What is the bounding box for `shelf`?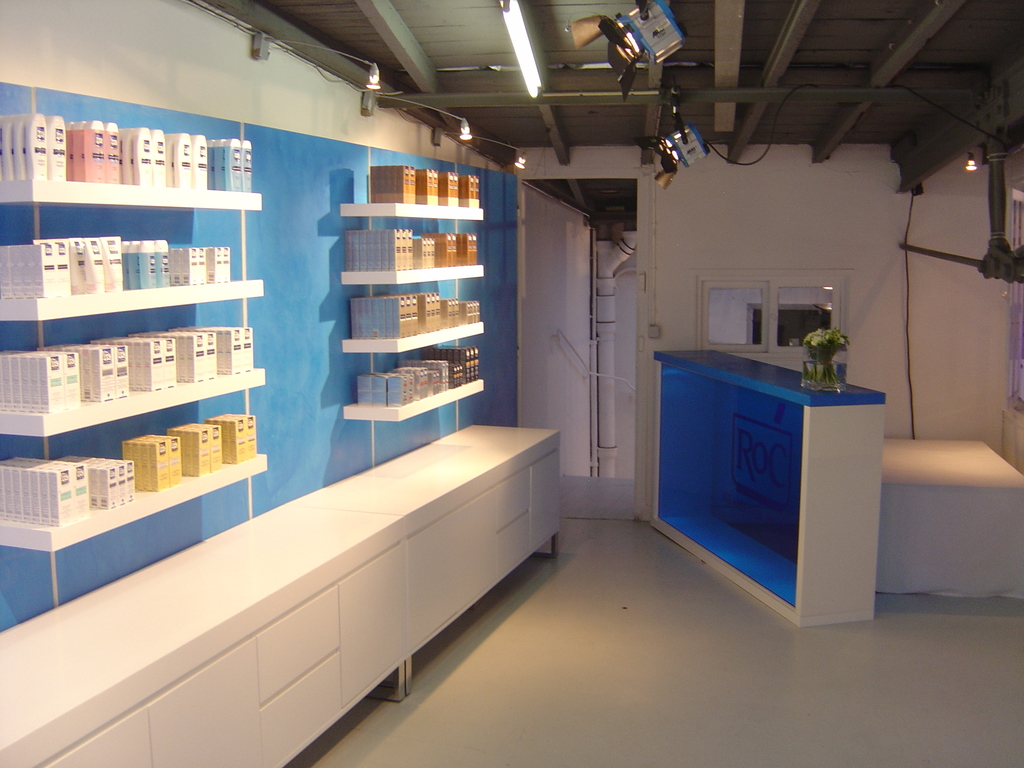
pyautogui.locateOnScreen(340, 166, 484, 225).
